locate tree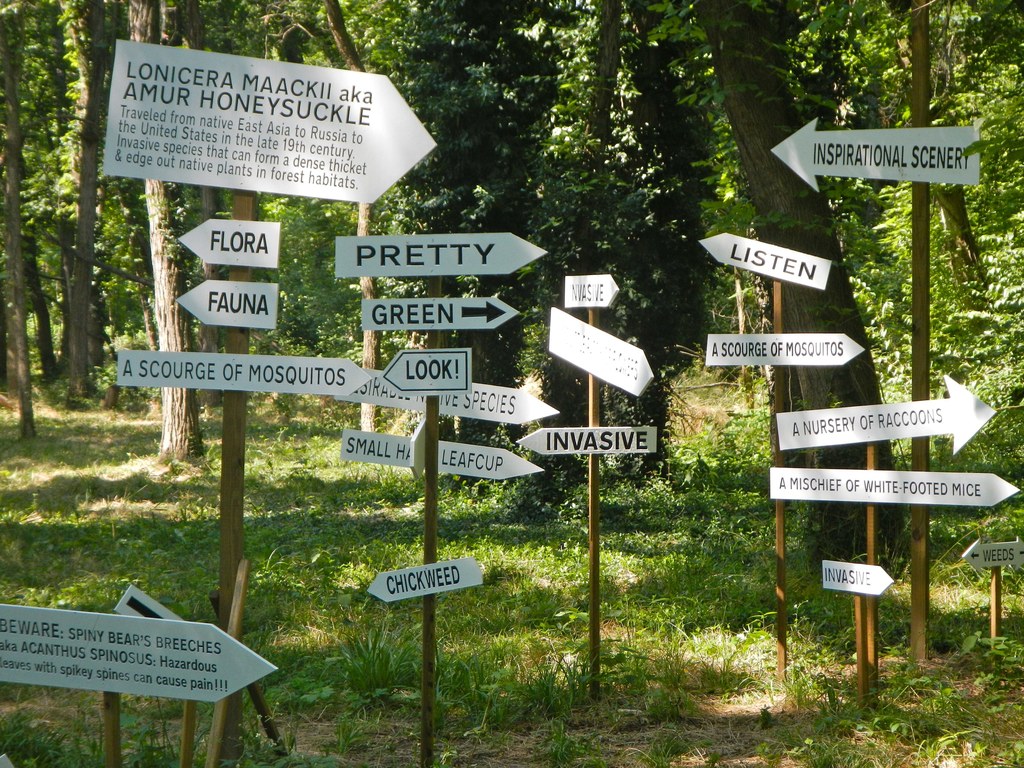
pyautogui.locateOnScreen(122, 0, 232, 477)
